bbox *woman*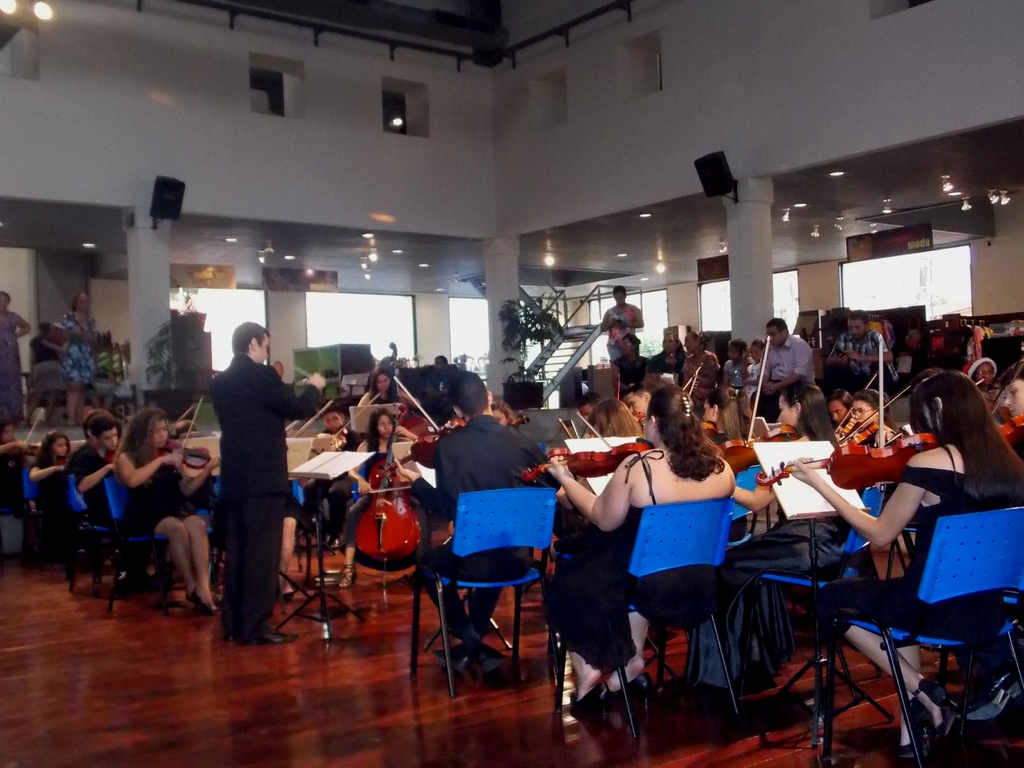
select_region(335, 406, 399, 589)
